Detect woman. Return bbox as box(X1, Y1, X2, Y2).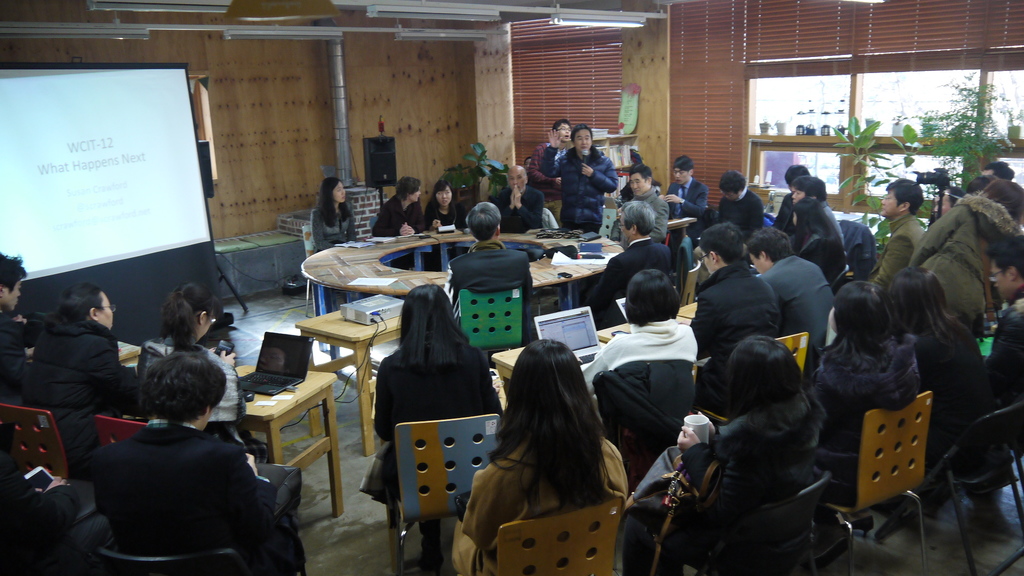
box(132, 280, 252, 457).
